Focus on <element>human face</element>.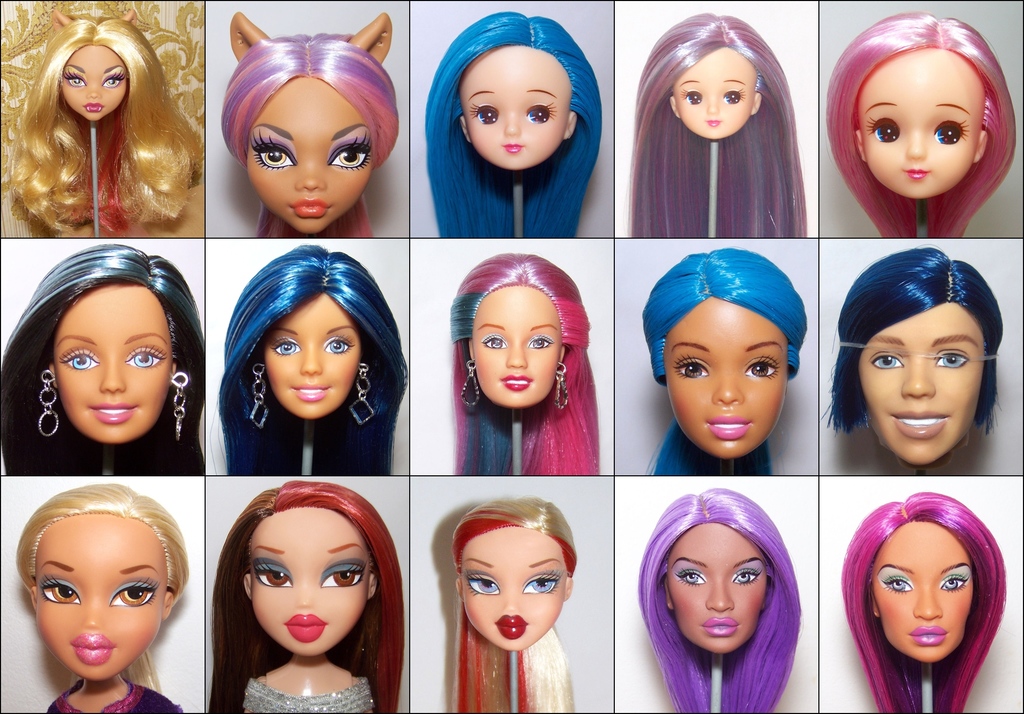
Focused at <region>867, 520, 975, 660</region>.
